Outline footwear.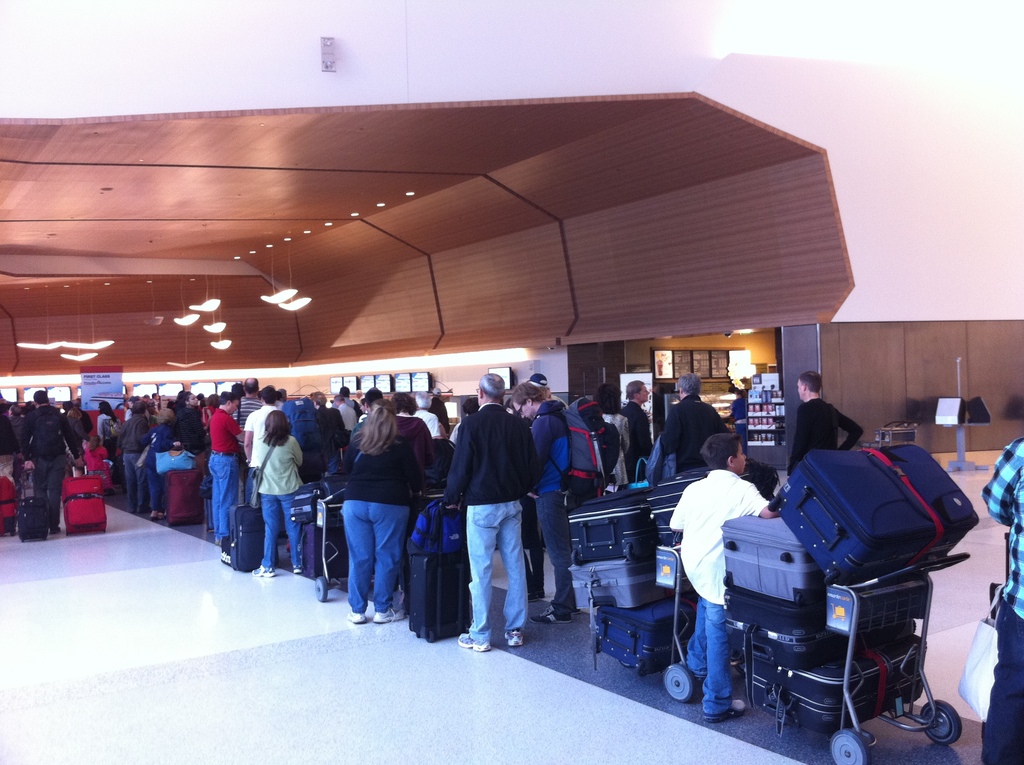
Outline: crop(375, 606, 404, 625).
